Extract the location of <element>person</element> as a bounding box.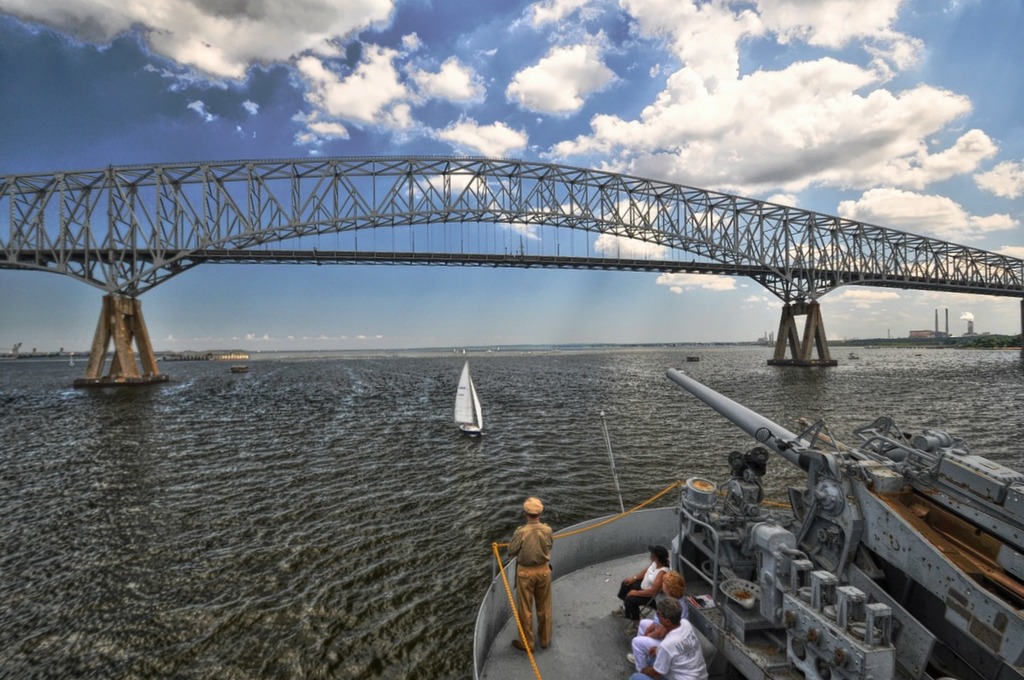
507 493 559 655.
